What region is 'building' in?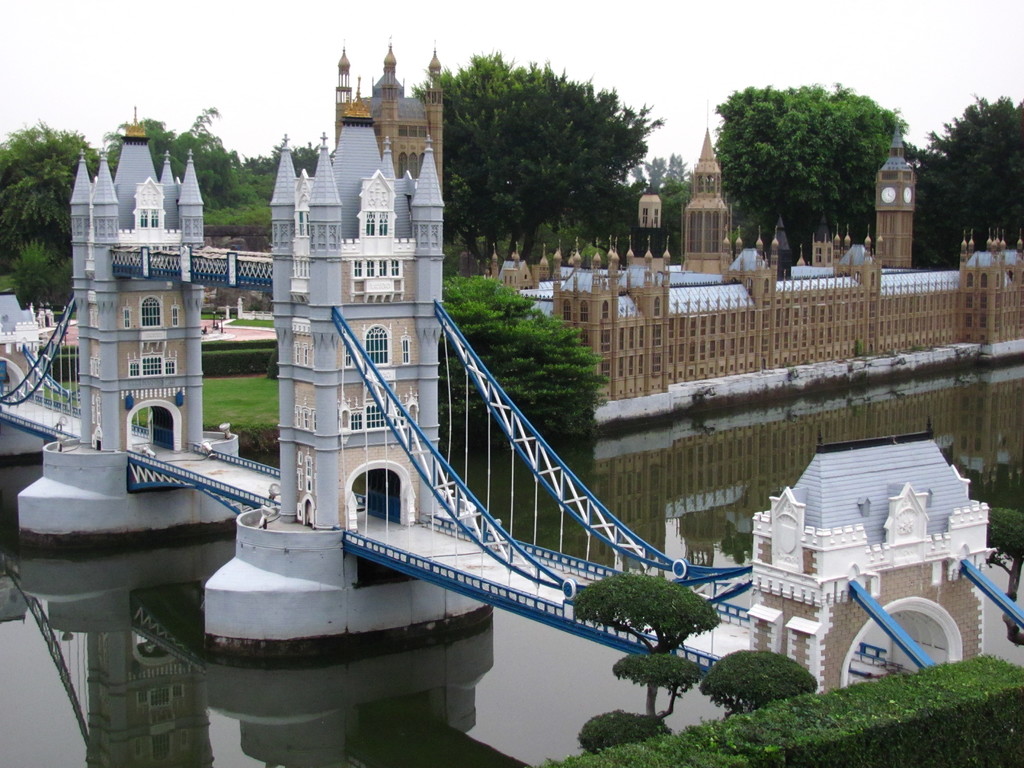
70/104/206/450.
